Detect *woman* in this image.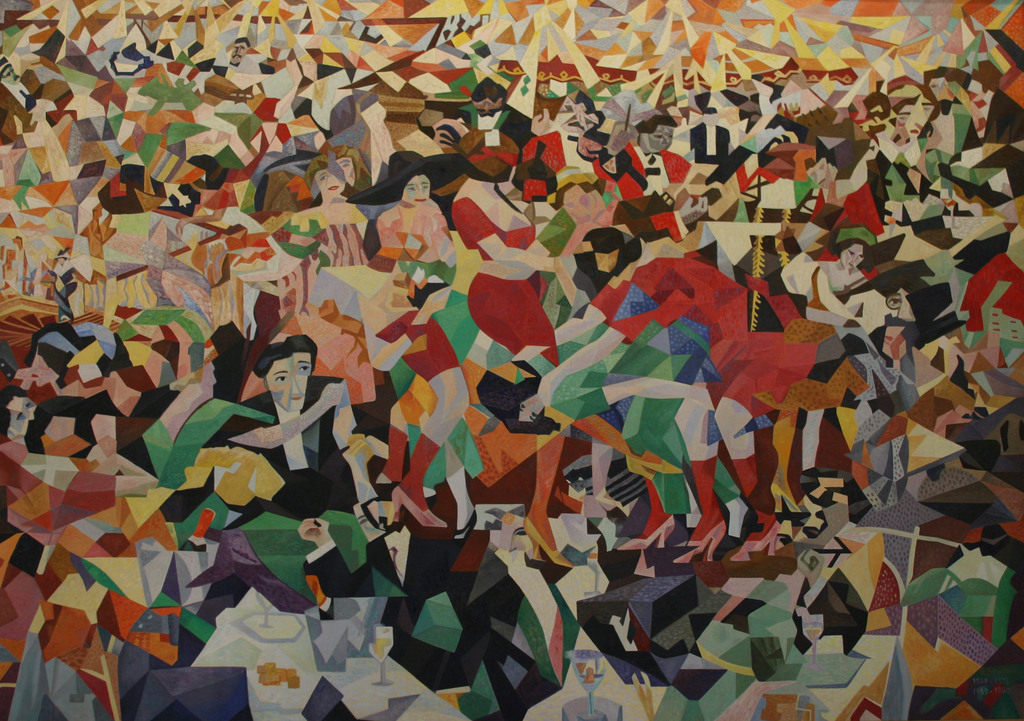
Detection: [351, 157, 470, 534].
